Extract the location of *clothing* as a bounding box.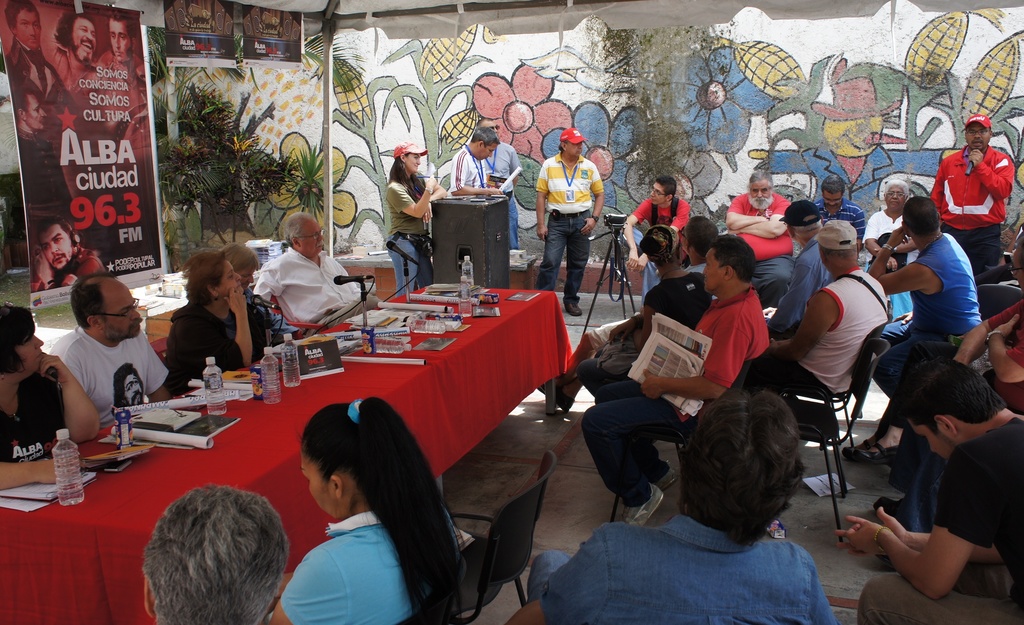
<region>6, 41, 68, 115</region>.
